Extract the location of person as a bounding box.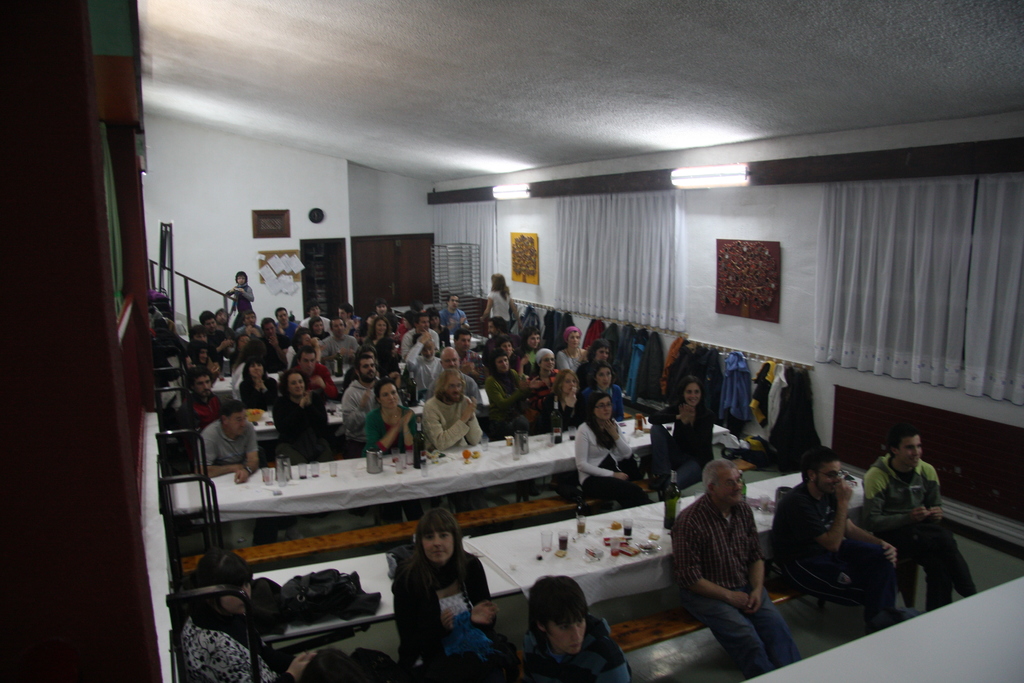
l=399, t=313, r=439, b=365.
